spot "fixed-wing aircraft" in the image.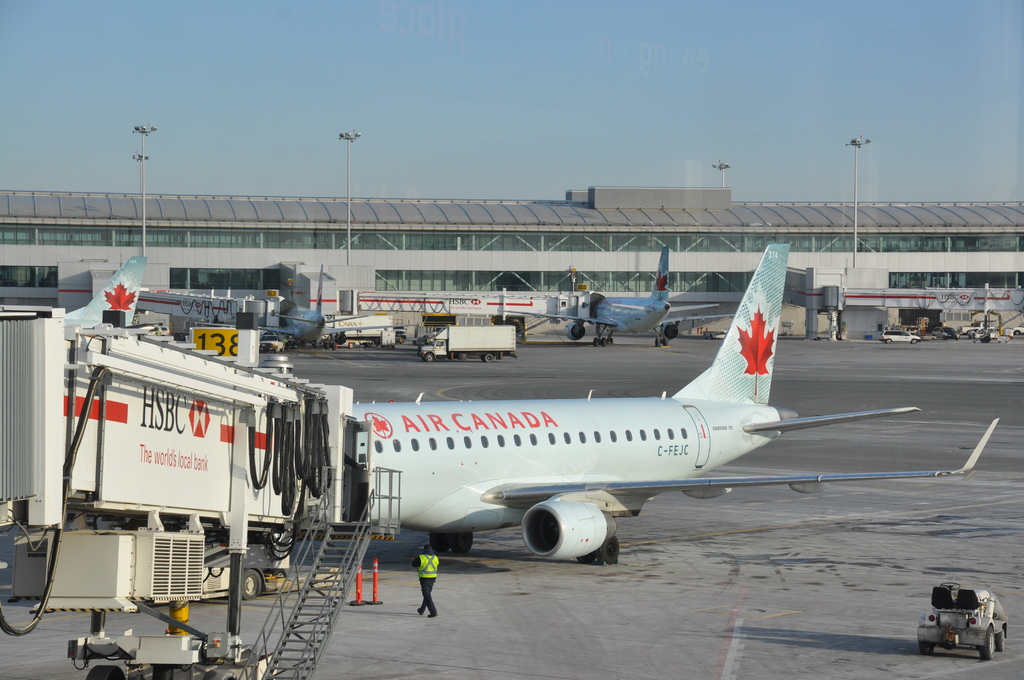
"fixed-wing aircraft" found at [left=63, top=256, right=154, bottom=324].
